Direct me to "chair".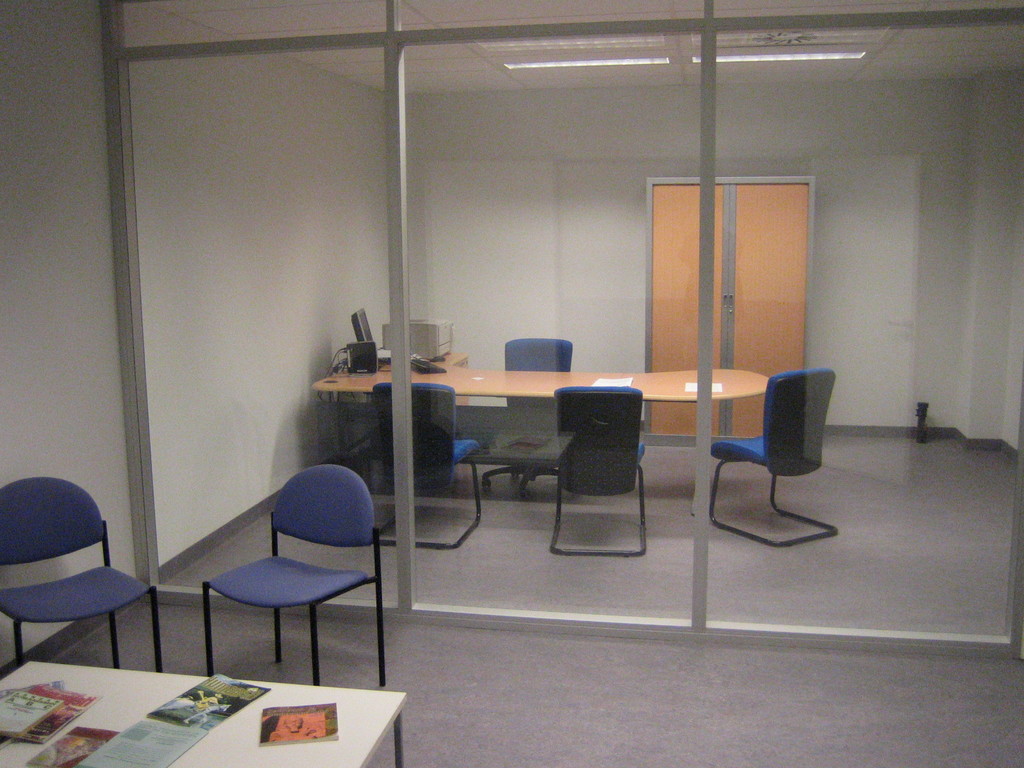
Direction: Rect(483, 335, 571, 499).
